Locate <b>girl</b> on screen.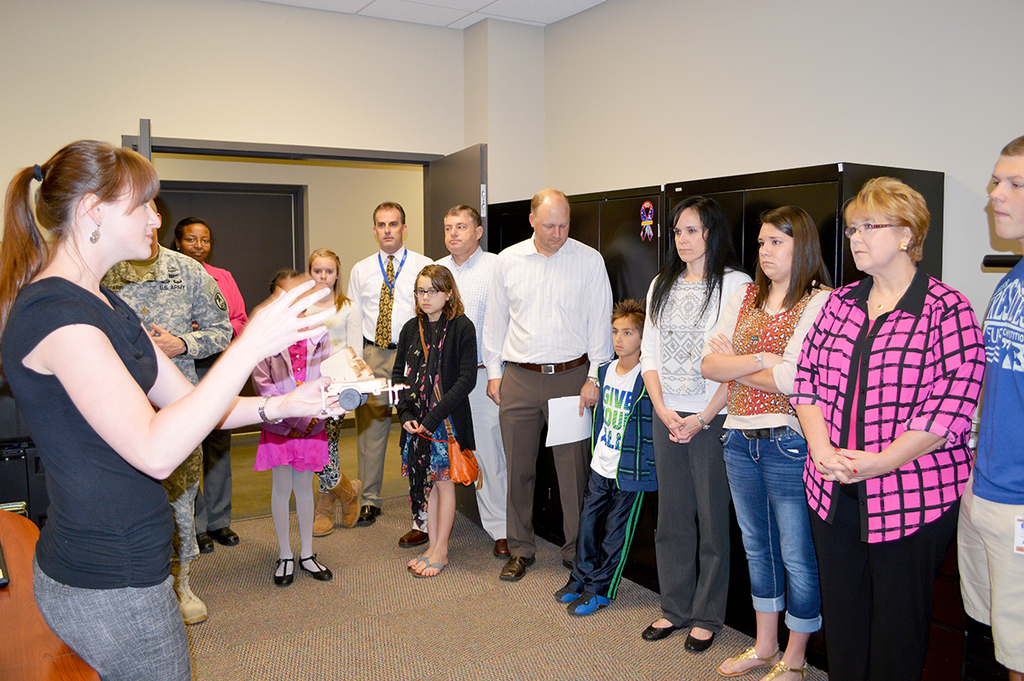
On screen at 305:245:363:538.
